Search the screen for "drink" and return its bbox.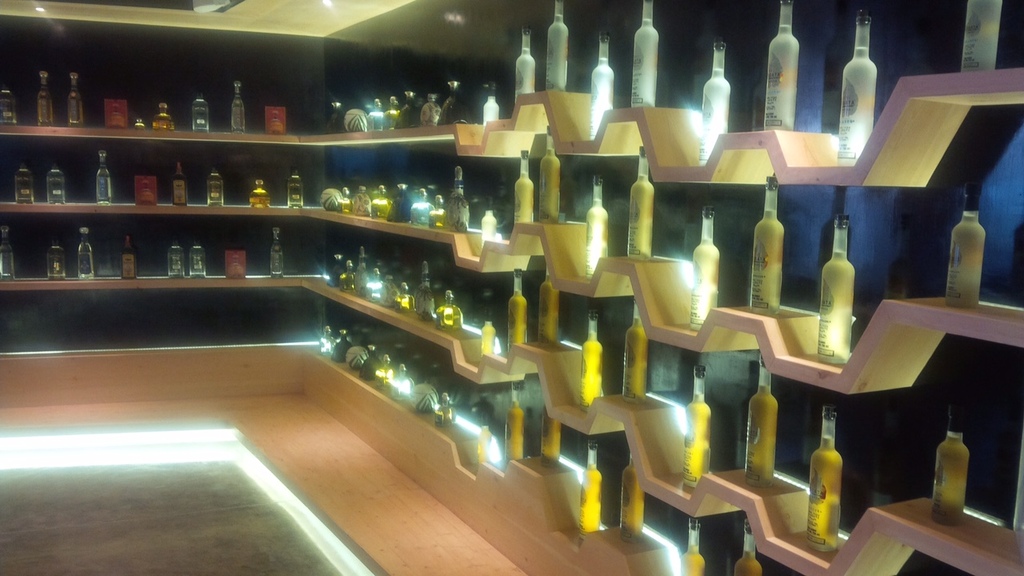
Found: [x1=0, y1=224, x2=16, y2=279].
